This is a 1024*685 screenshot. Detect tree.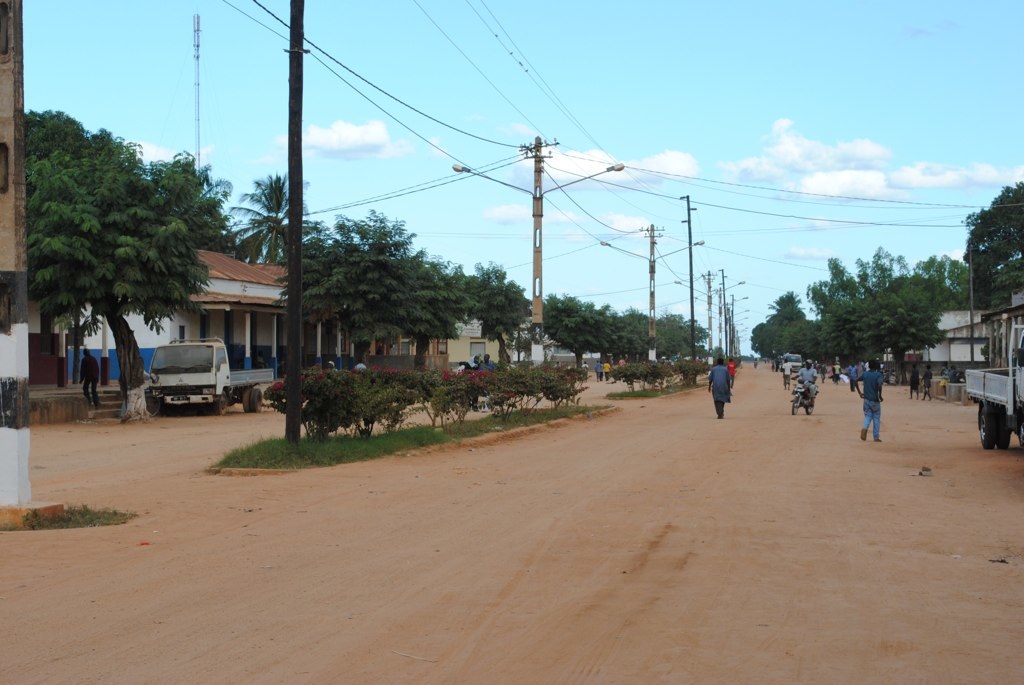
(x1=296, y1=216, x2=389, y2=356).
